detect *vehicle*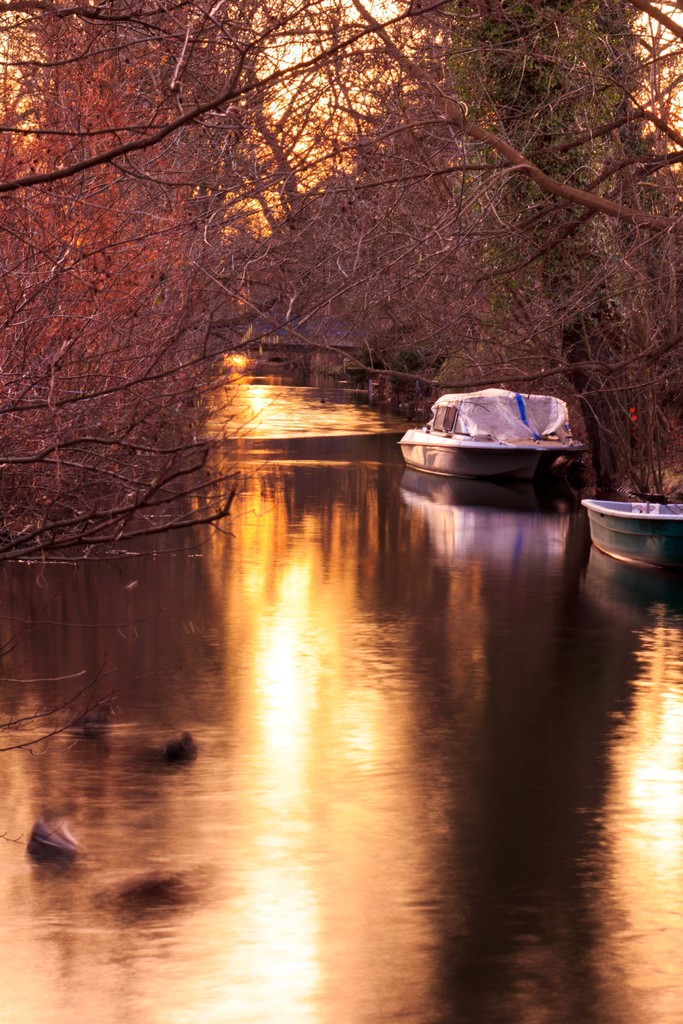
575 495 682 579
